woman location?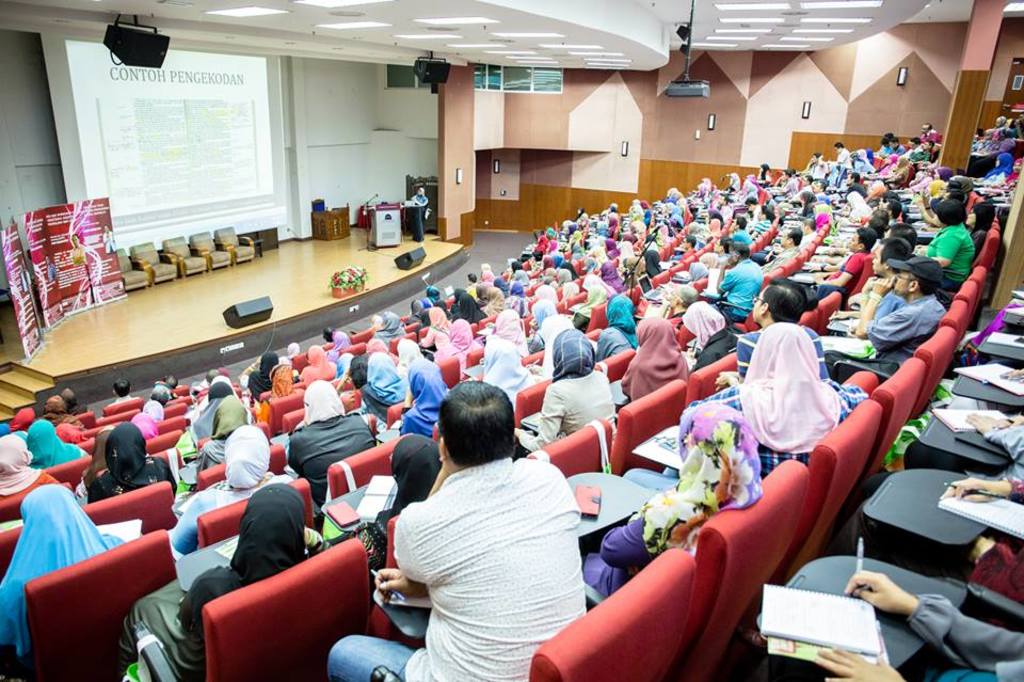
bbox(529, 300, 577, 370)
